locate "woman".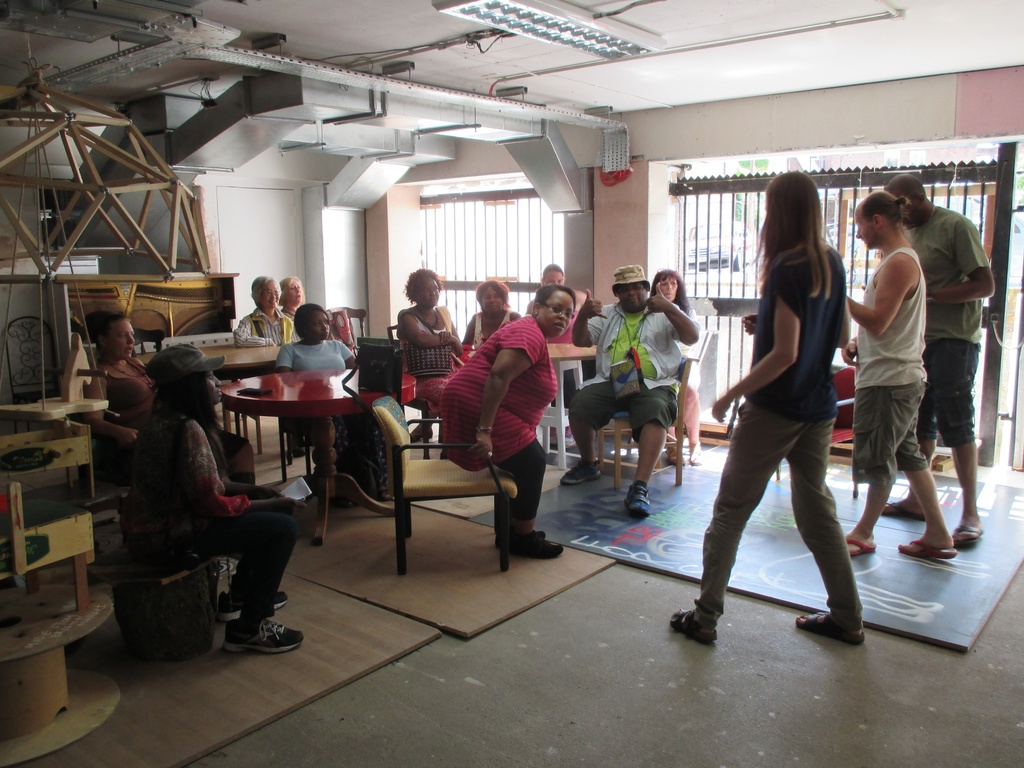
Bounding box: 643:268:702:476.
